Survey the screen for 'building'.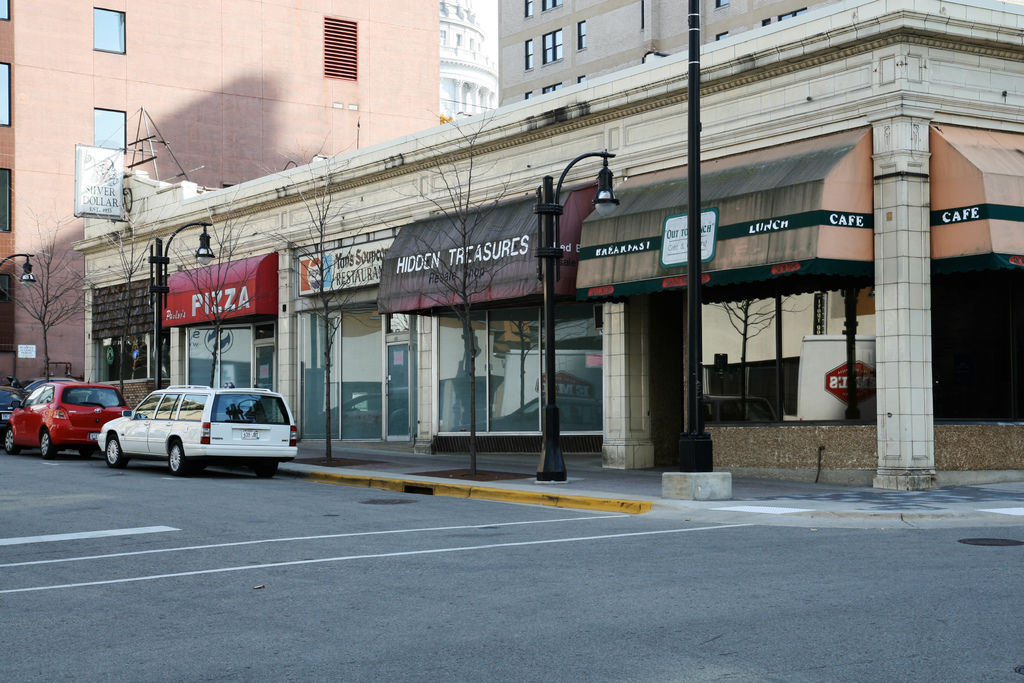
Survey found: left=499, top=0, right=840, bottom=104.
